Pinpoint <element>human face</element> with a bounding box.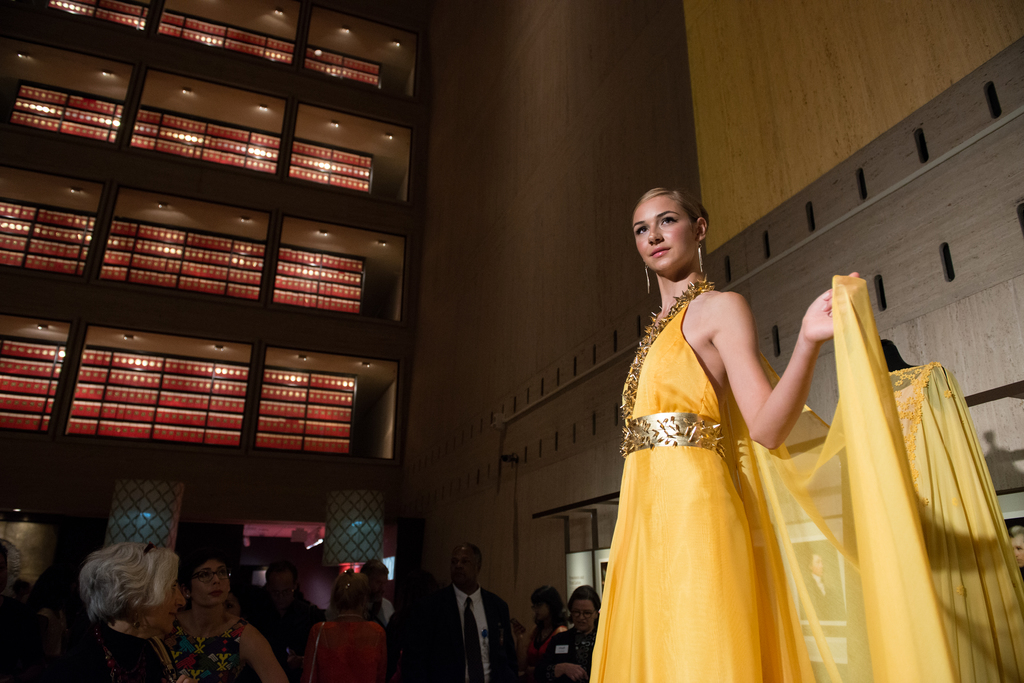
<region>186, 558, 229, 600</region>.
